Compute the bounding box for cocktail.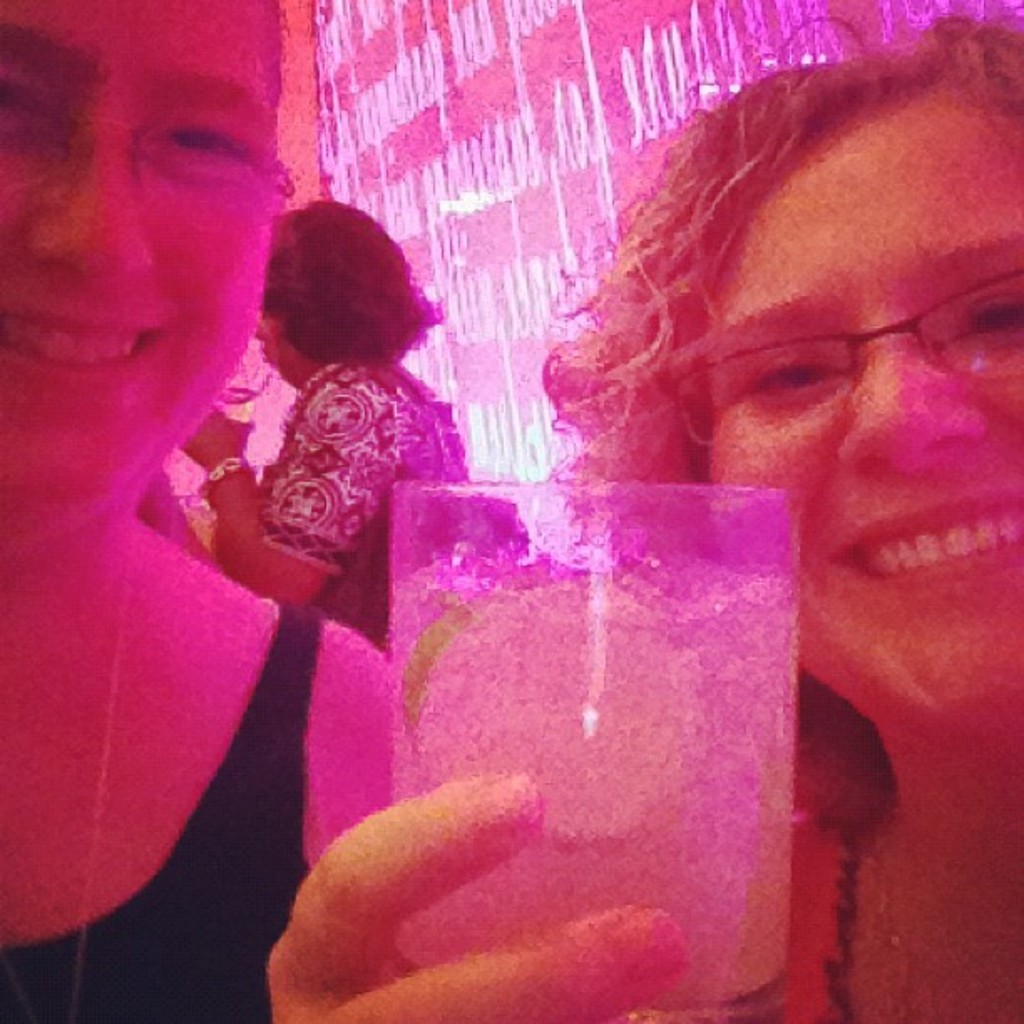
<bbox>378, 475, 806, 986</bbox>.
